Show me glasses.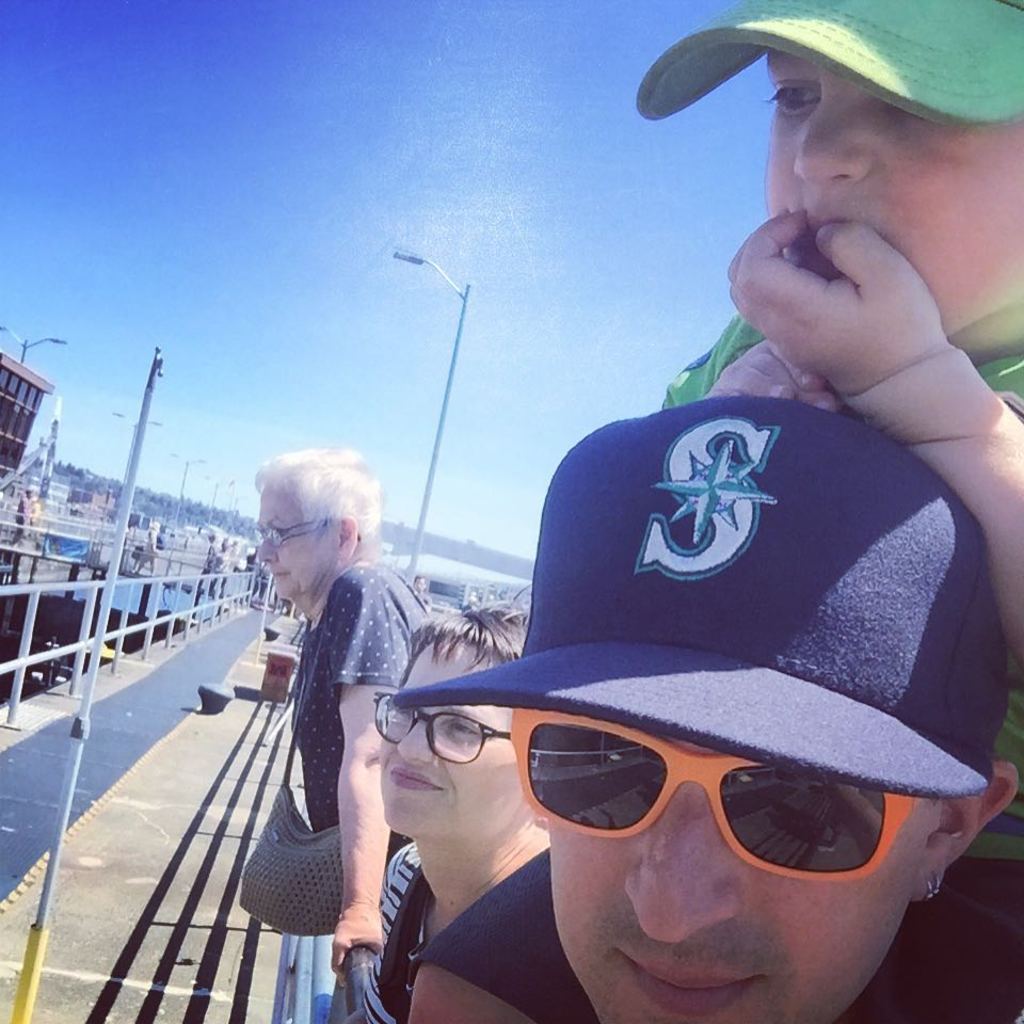
glasses is here: detection(510, 707, 925, 879).
